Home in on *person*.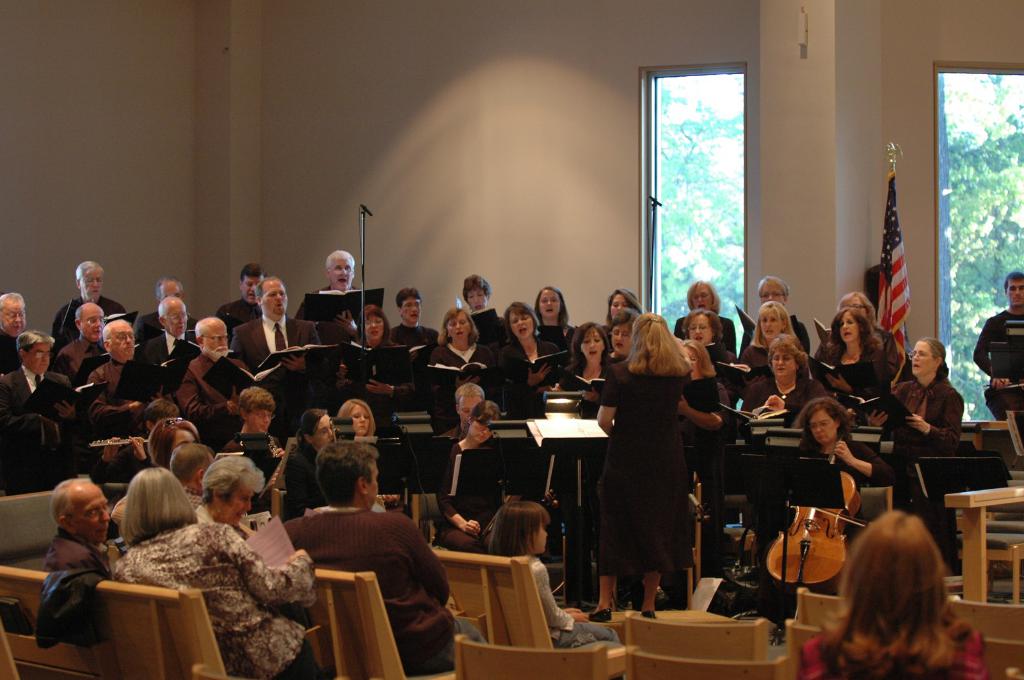
Homed in at bbox=(226, 287, 331, 436).
